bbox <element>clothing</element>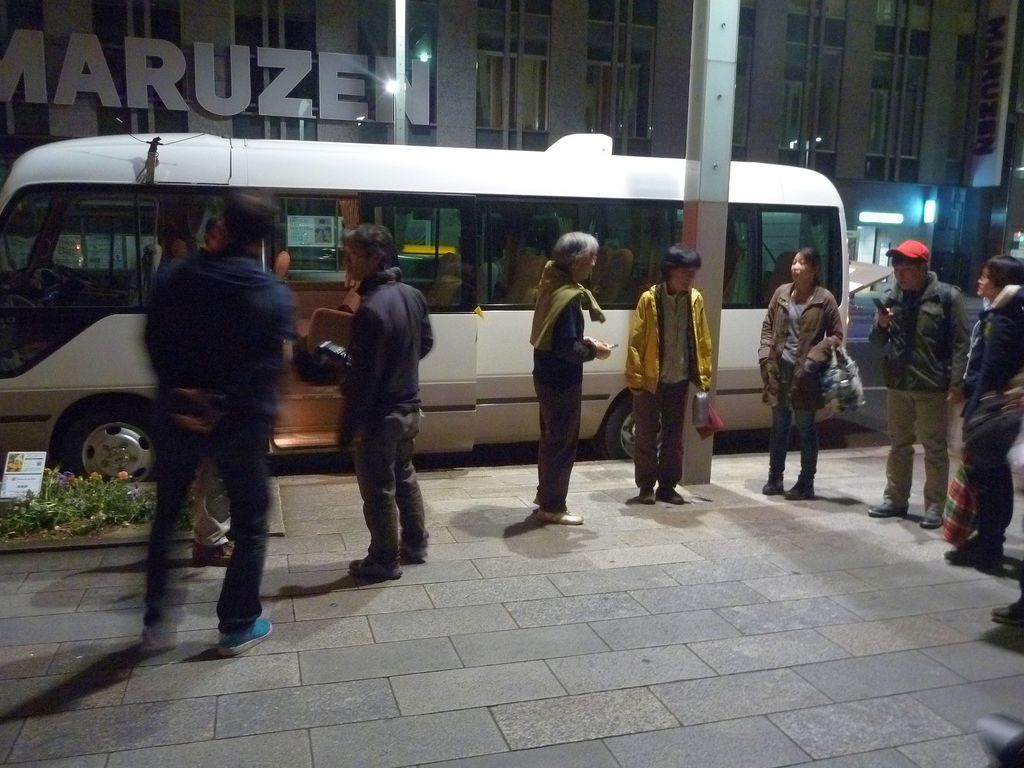
{"left": 140, "top": 248, "right": 299, "bottom": 636}
